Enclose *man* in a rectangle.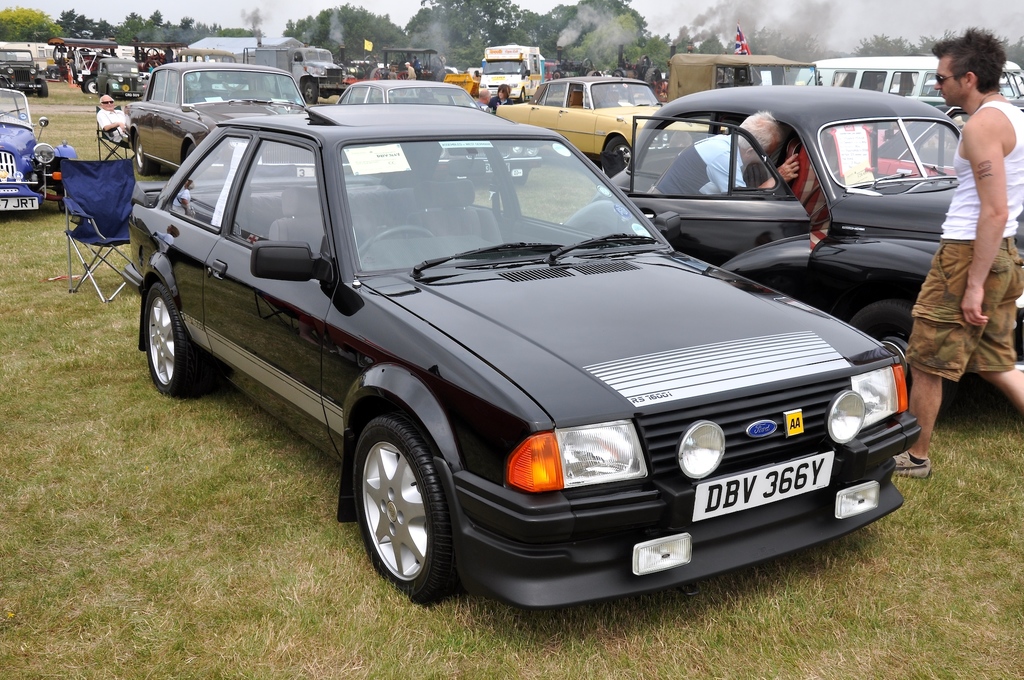
90, 88, 131, 149.
